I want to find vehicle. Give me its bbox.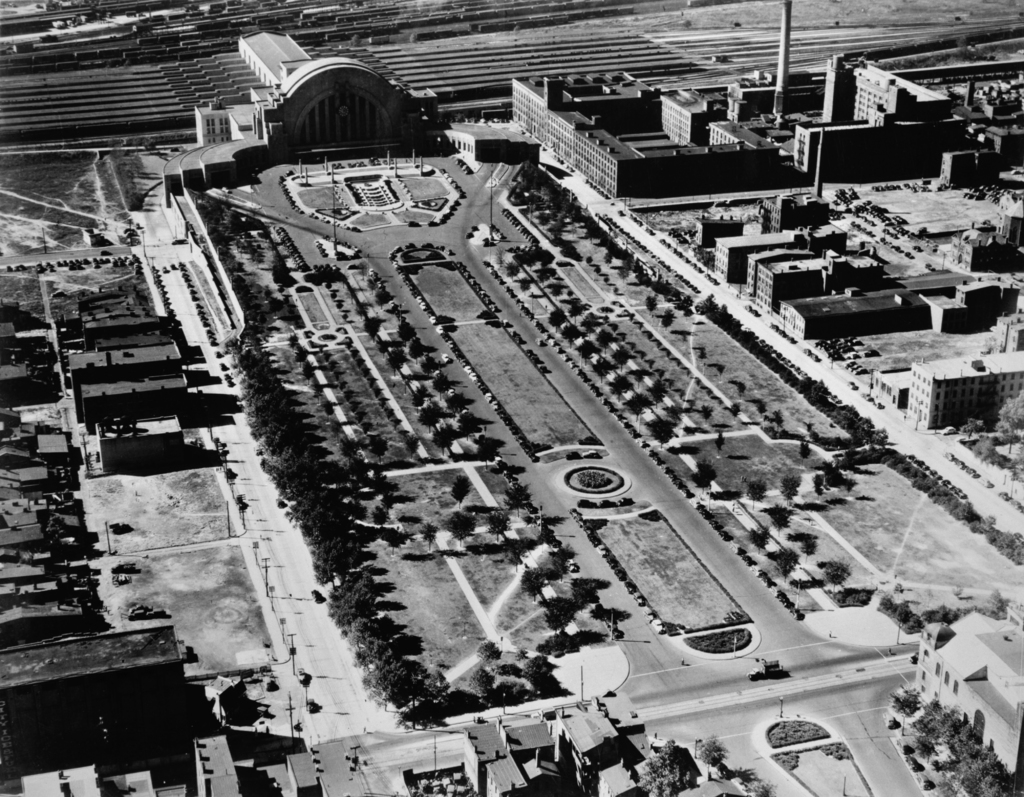
x1=750, y1=659, x2=783, y2=680.
